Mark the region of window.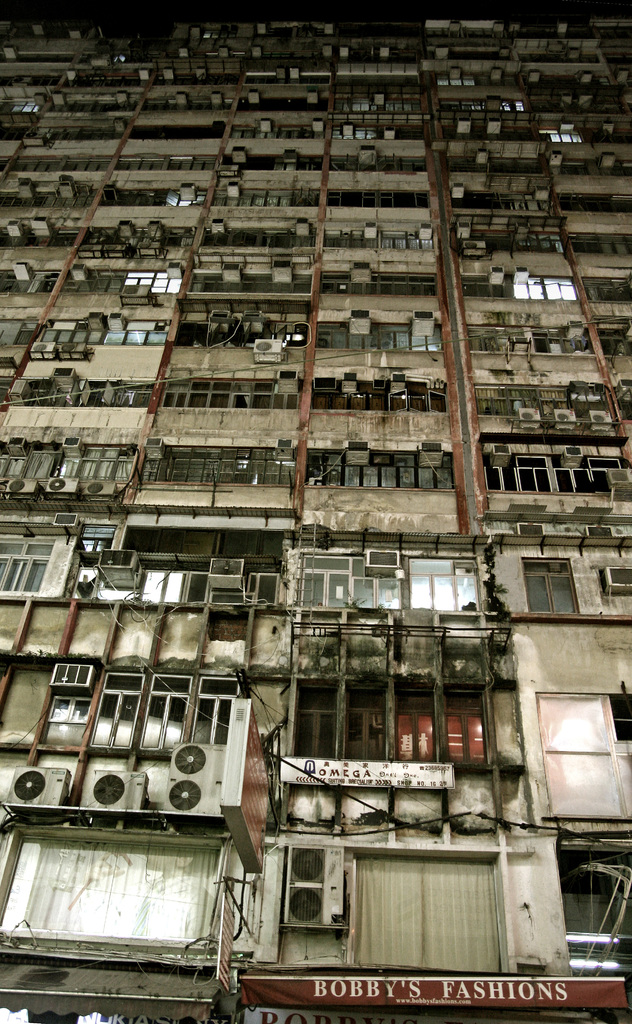
Region: <region>585, 278, 631, 301</region>.
